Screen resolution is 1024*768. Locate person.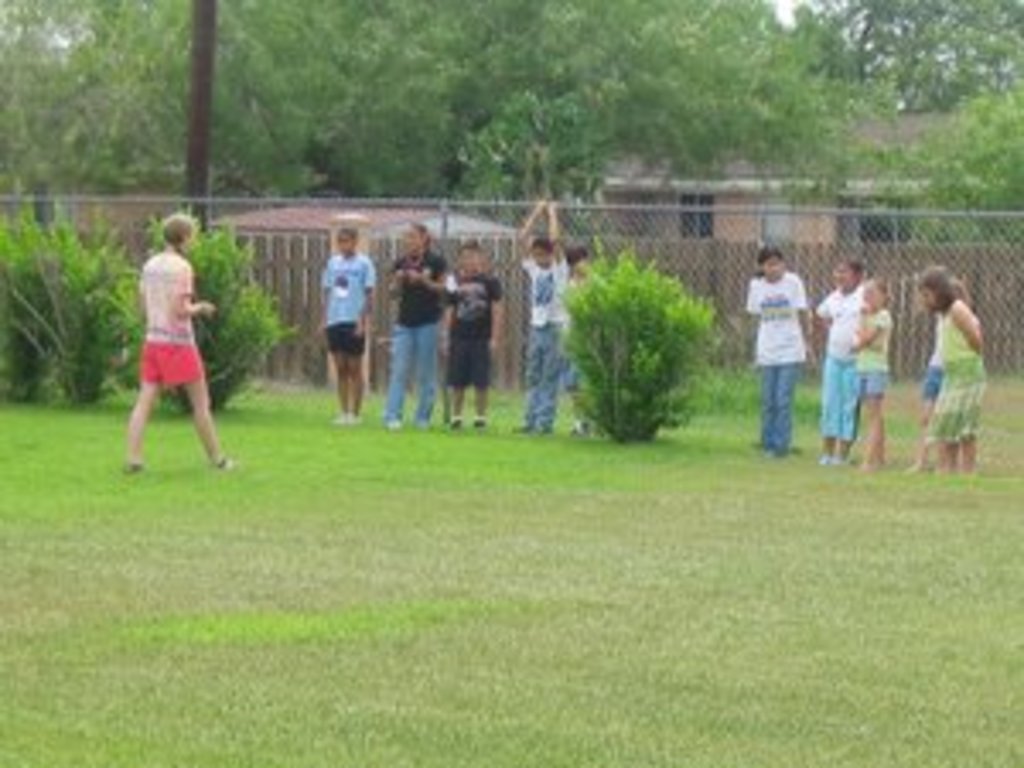
bbox=(853, 280, 884, 468).
